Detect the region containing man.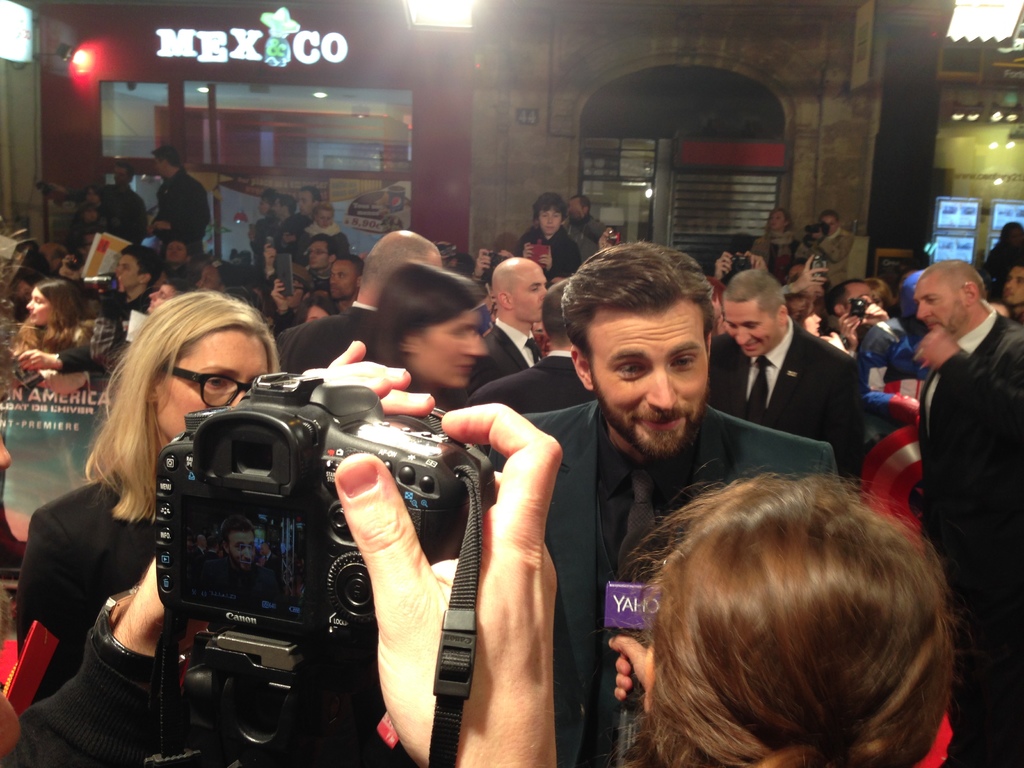
select_region(902, 262, 1023, 767).
